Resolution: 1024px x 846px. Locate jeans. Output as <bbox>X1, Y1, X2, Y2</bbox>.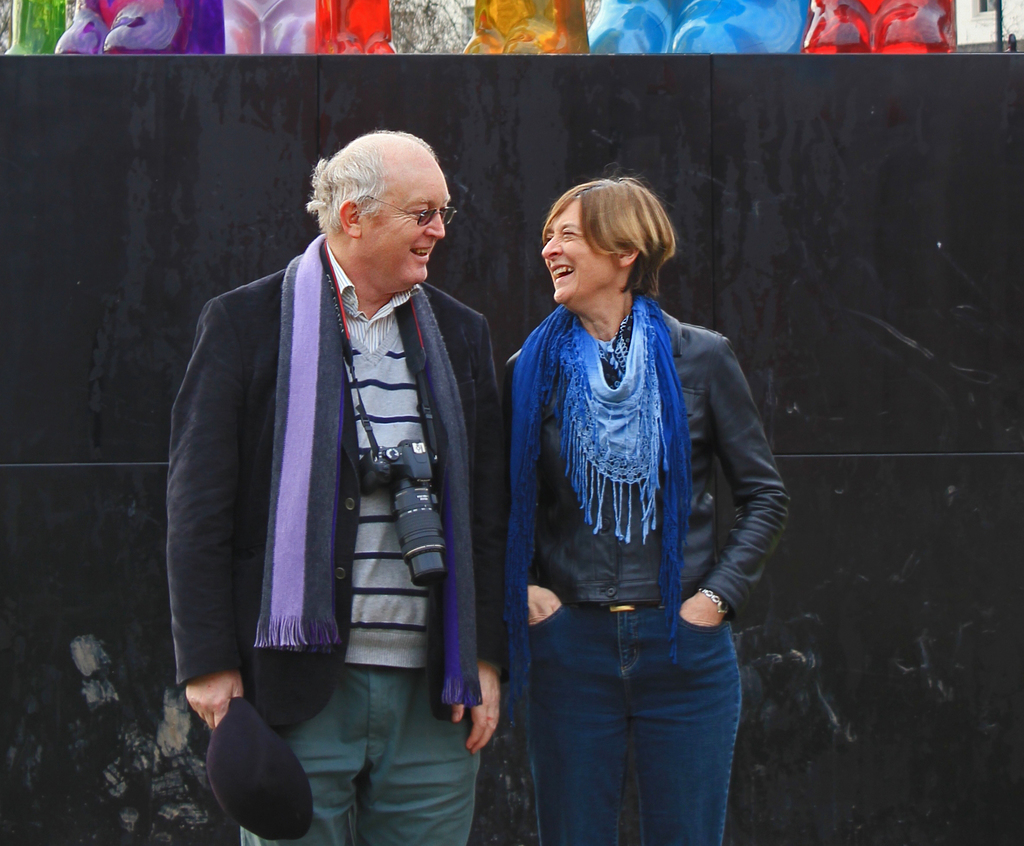
<bbox>507, 593, 746, 831</bbox>.
